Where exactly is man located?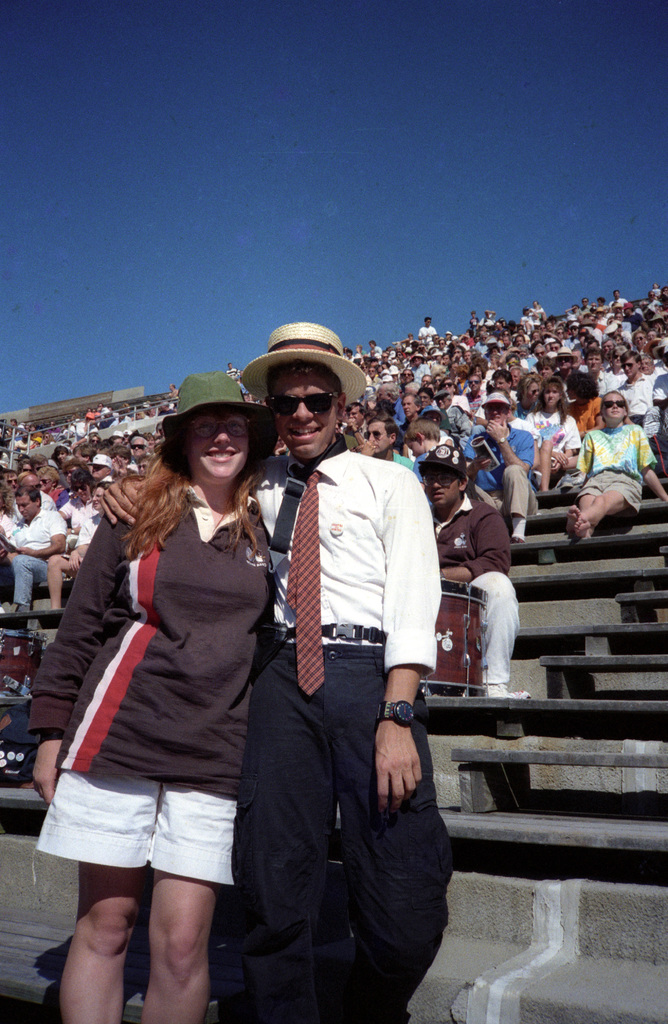
Its bounding box is 415,444,529,708.
